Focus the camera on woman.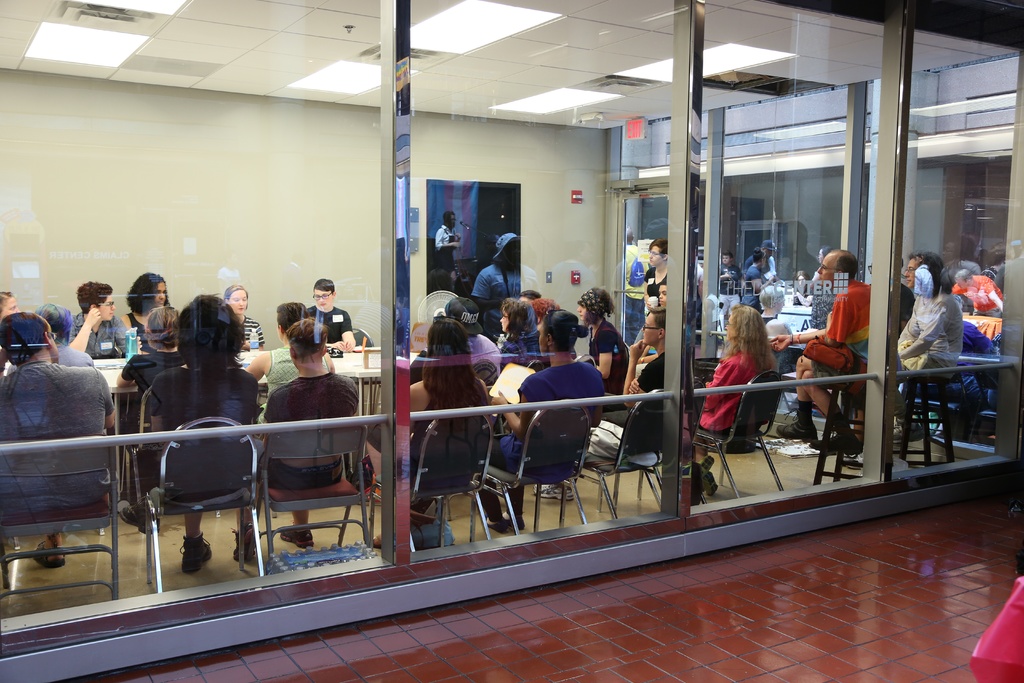
Focus region: Rect(120, 288, 257, 572).
